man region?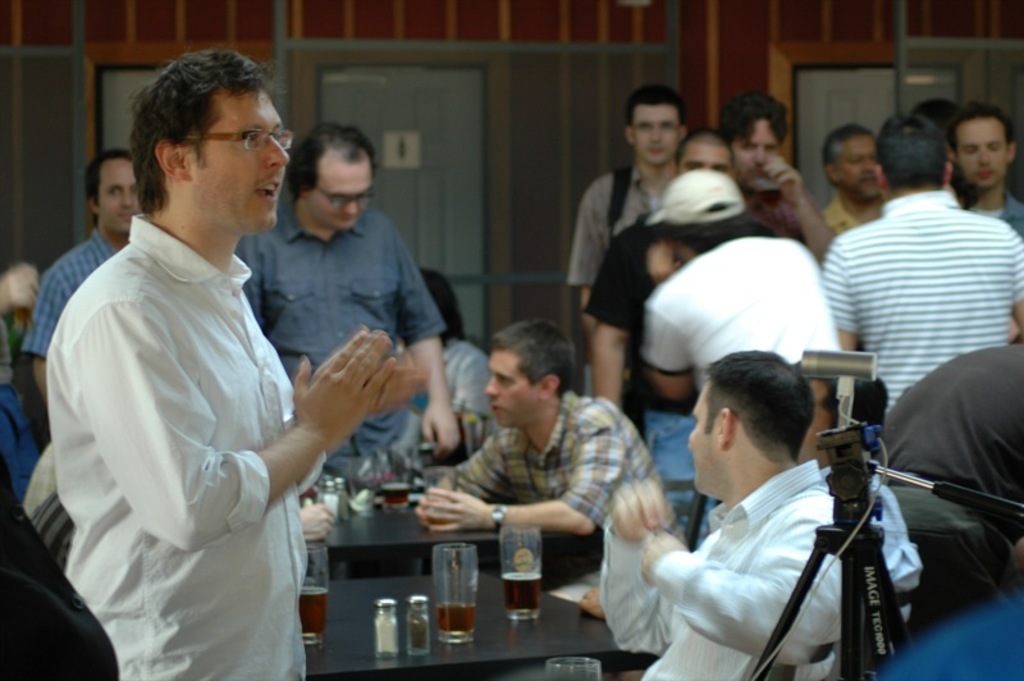
[left=392, top=266, right=494, bottom=444]
